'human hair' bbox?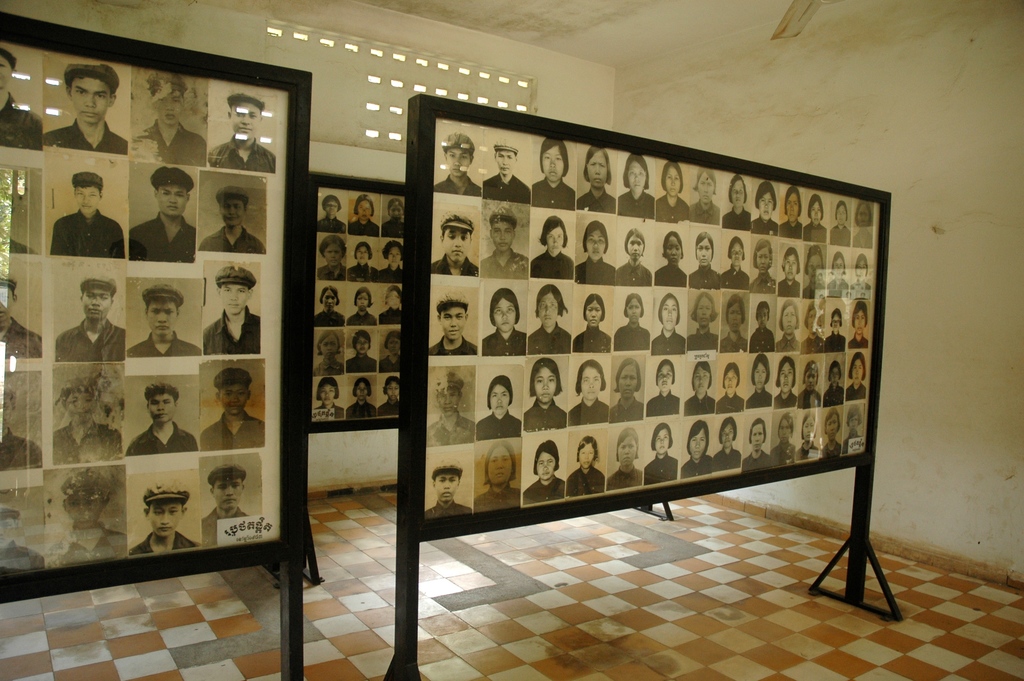
728/177/746/202
